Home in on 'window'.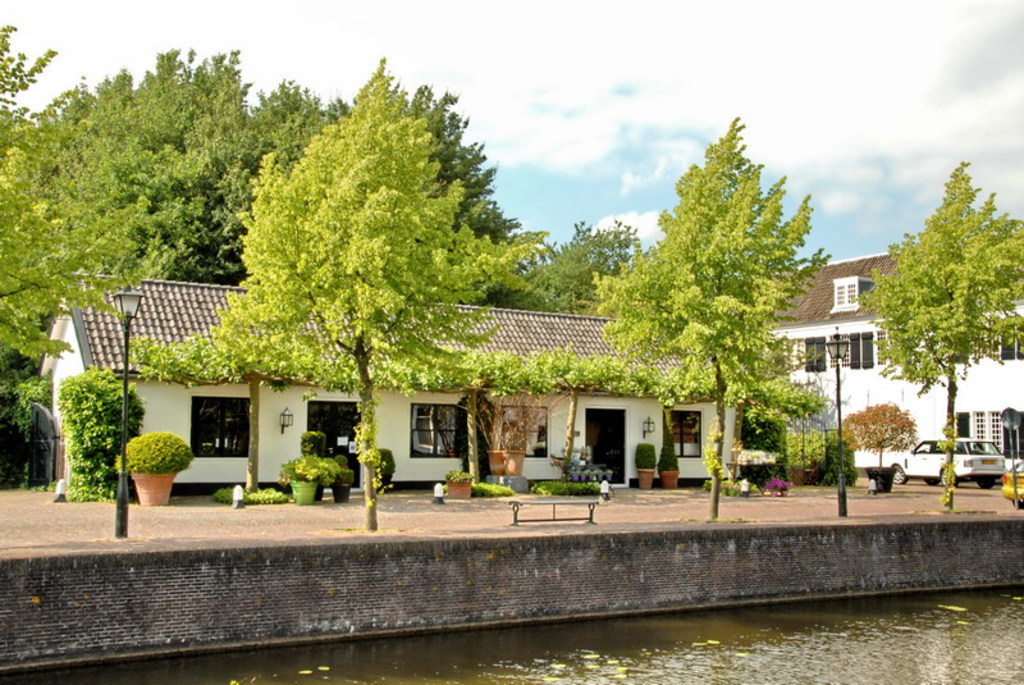
Homed in at l=662, t=406, r=704, b=457.
